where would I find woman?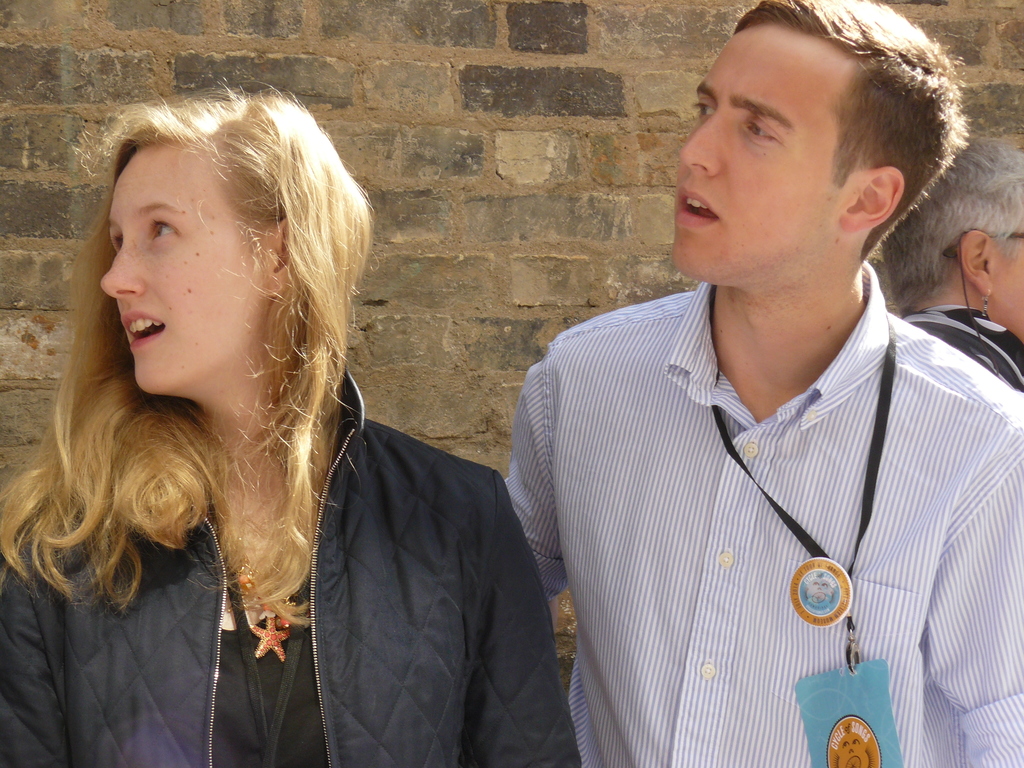
At locate(879, 135, 1023, 400).
